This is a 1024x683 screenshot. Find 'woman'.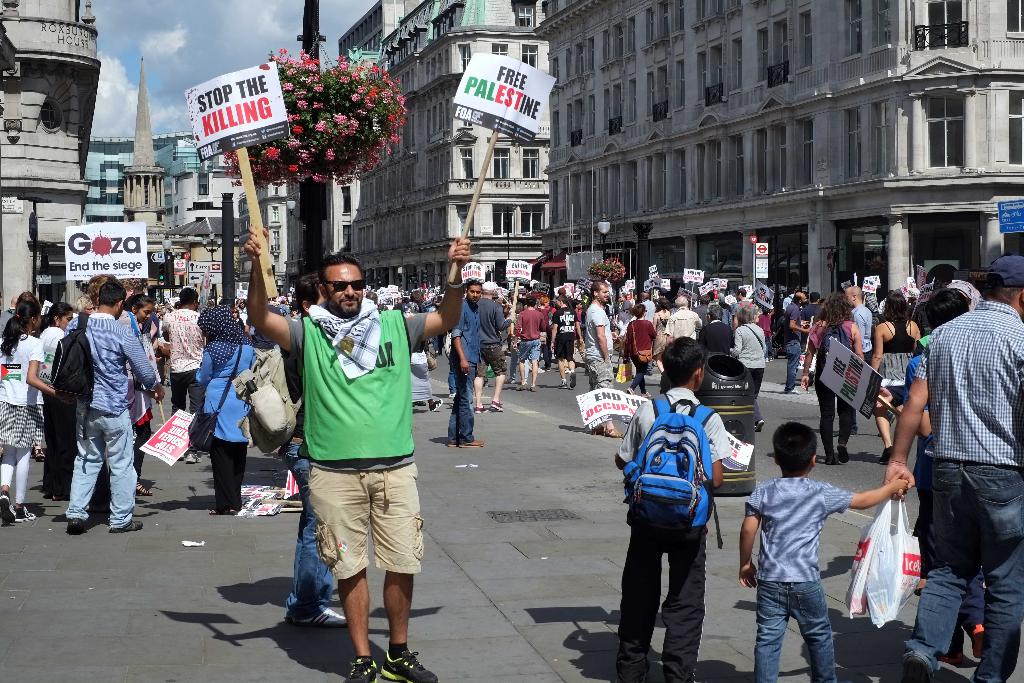
Bounding box: pyautogui.locateOnScreen(699, 302, 745, 355).
